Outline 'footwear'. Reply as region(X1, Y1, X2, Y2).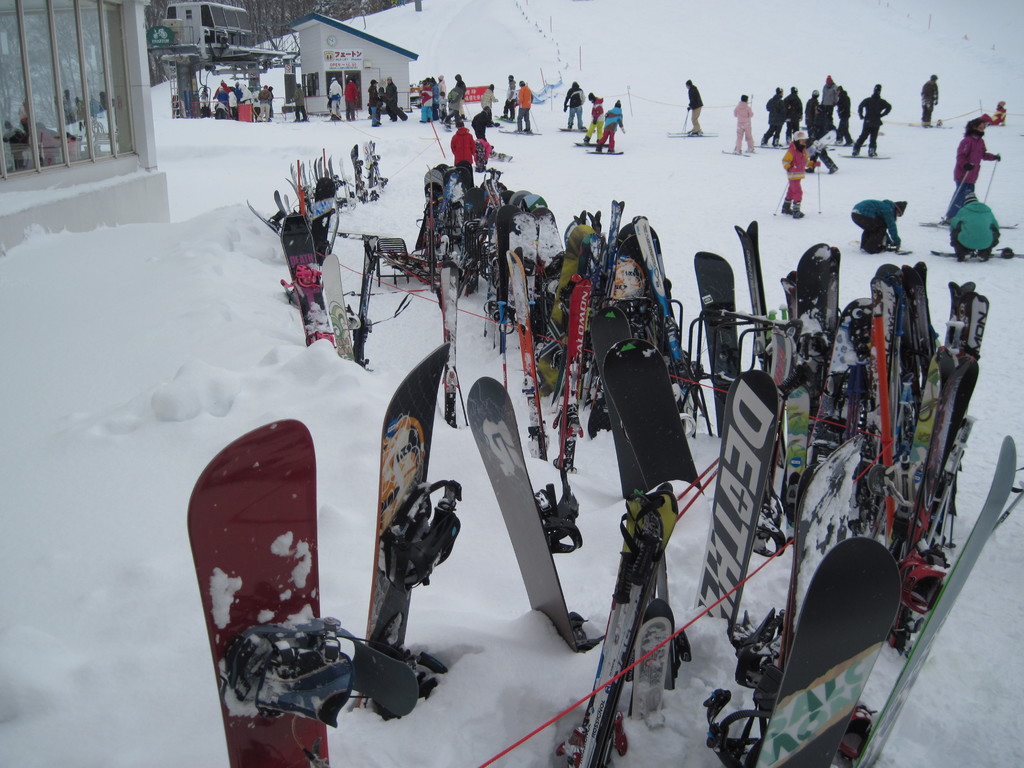
region(579, 124, 588, 129).
